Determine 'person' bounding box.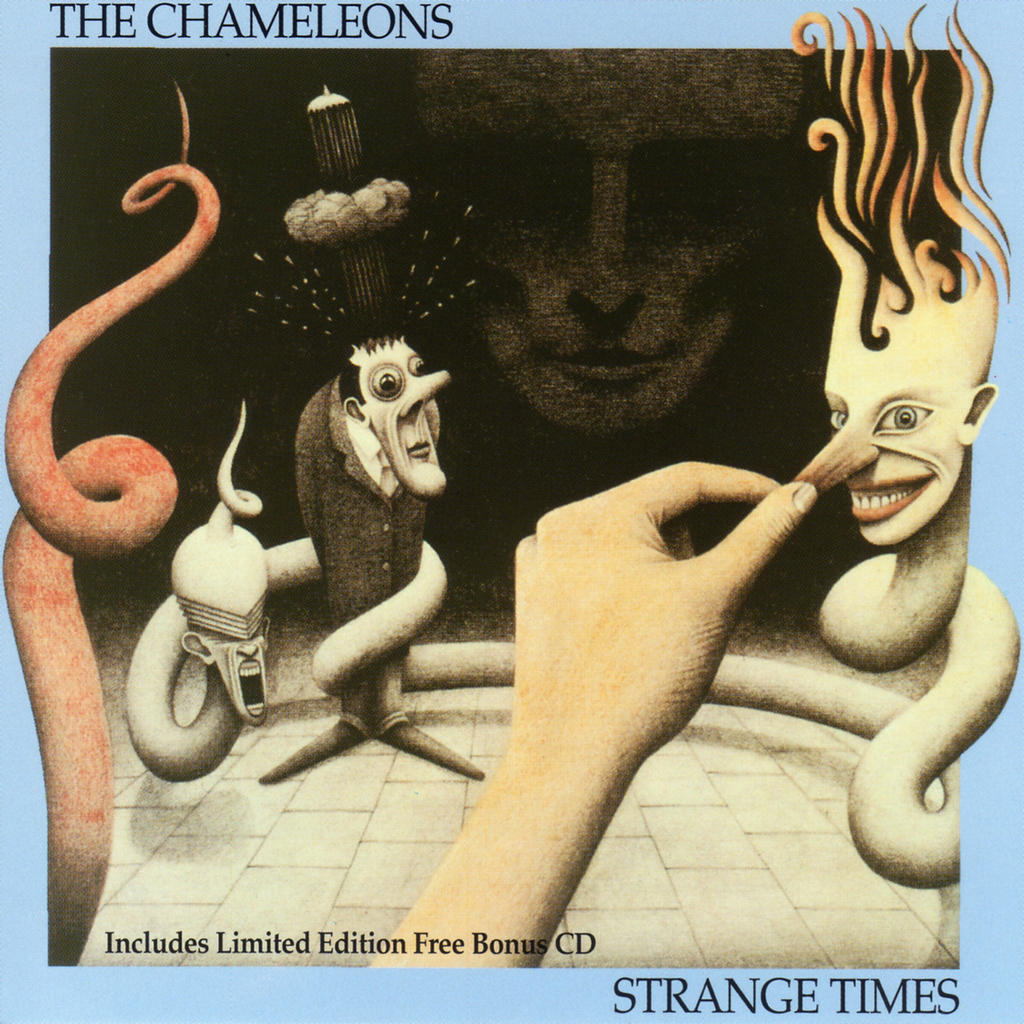
Determined: BBox(257, 329, 487, 784).
